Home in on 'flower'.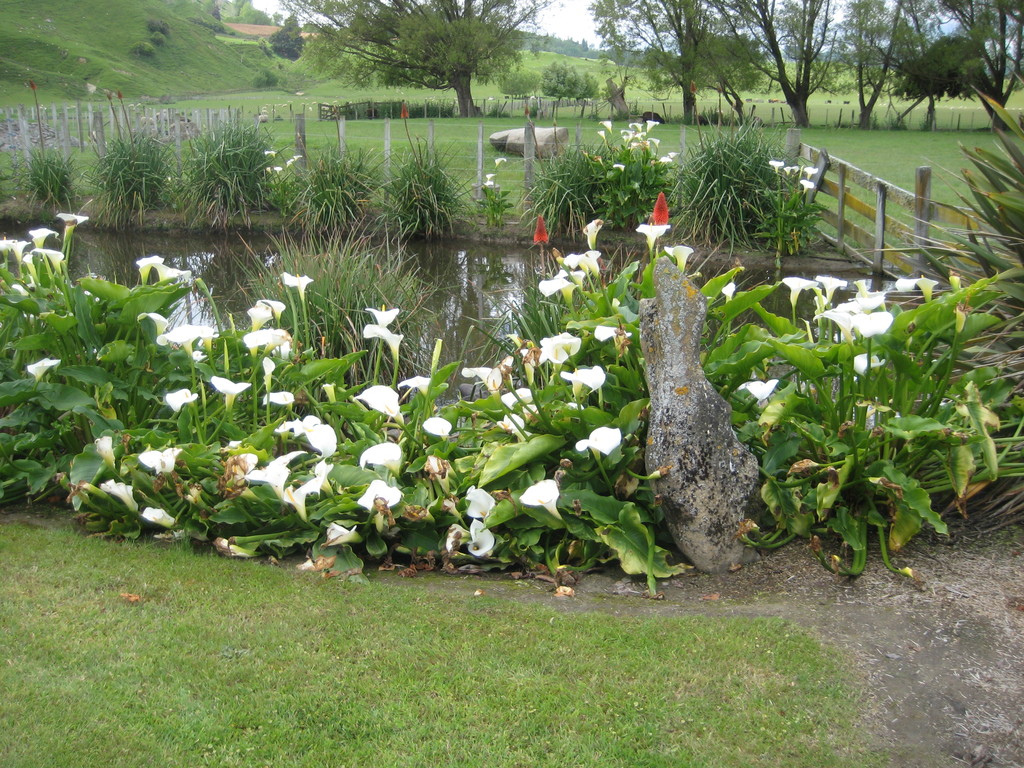
Homed in at pyautogui.locateOnScreen(278, 421, 298, 451).
